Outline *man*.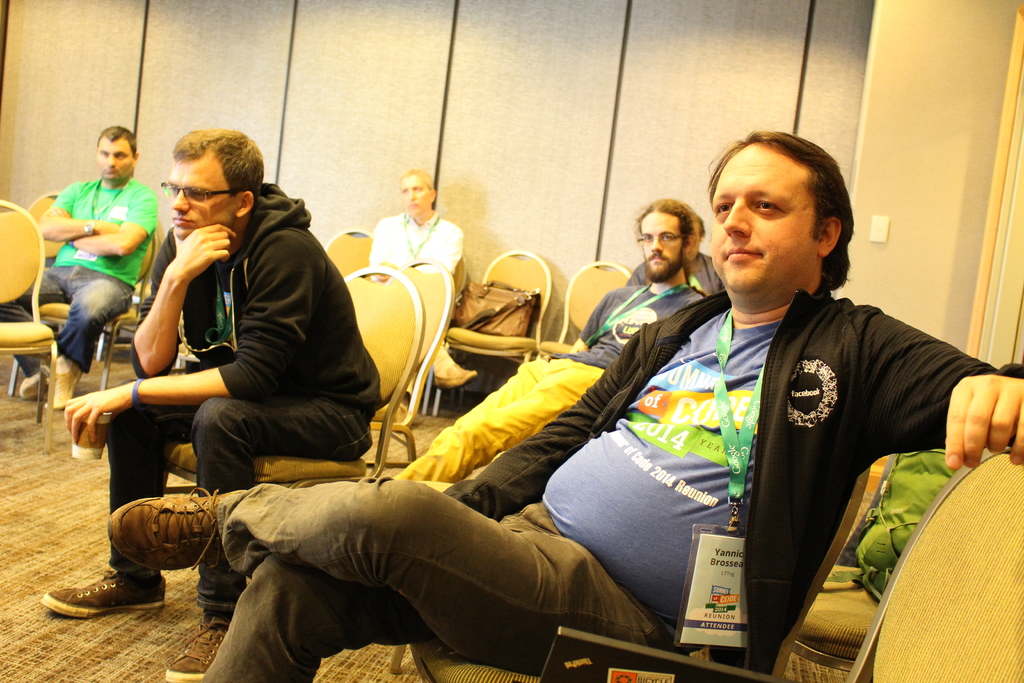
Outline: region(101, 127, 1023, 682).
